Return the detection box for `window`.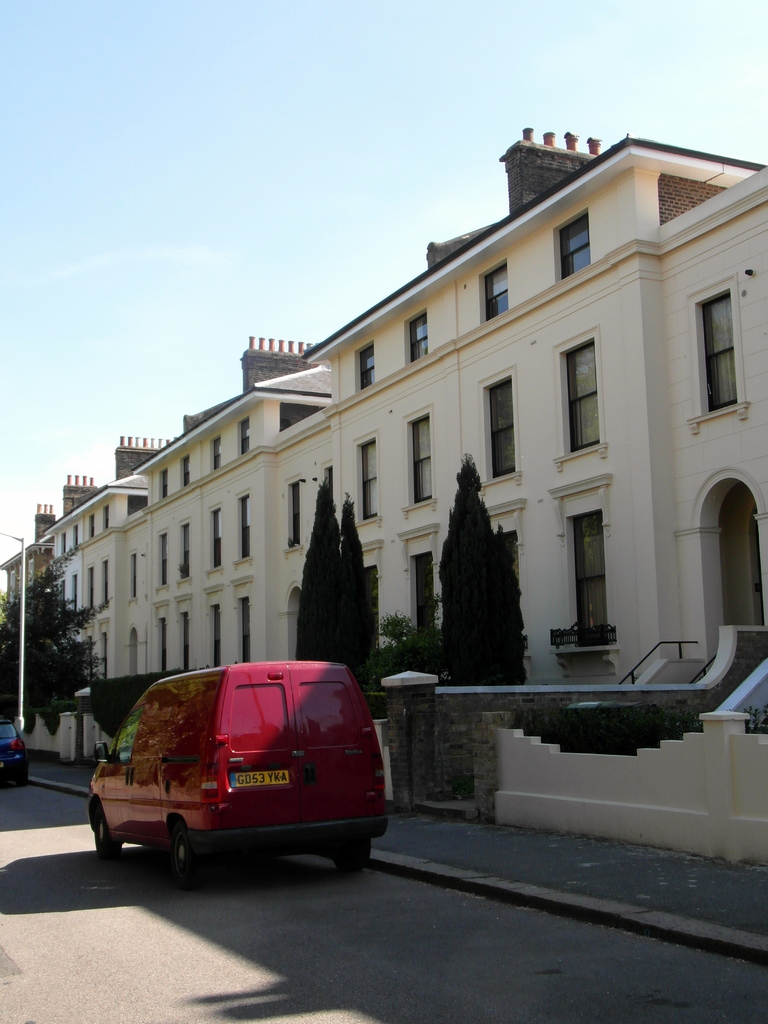
(408, 531, 438, 624).
